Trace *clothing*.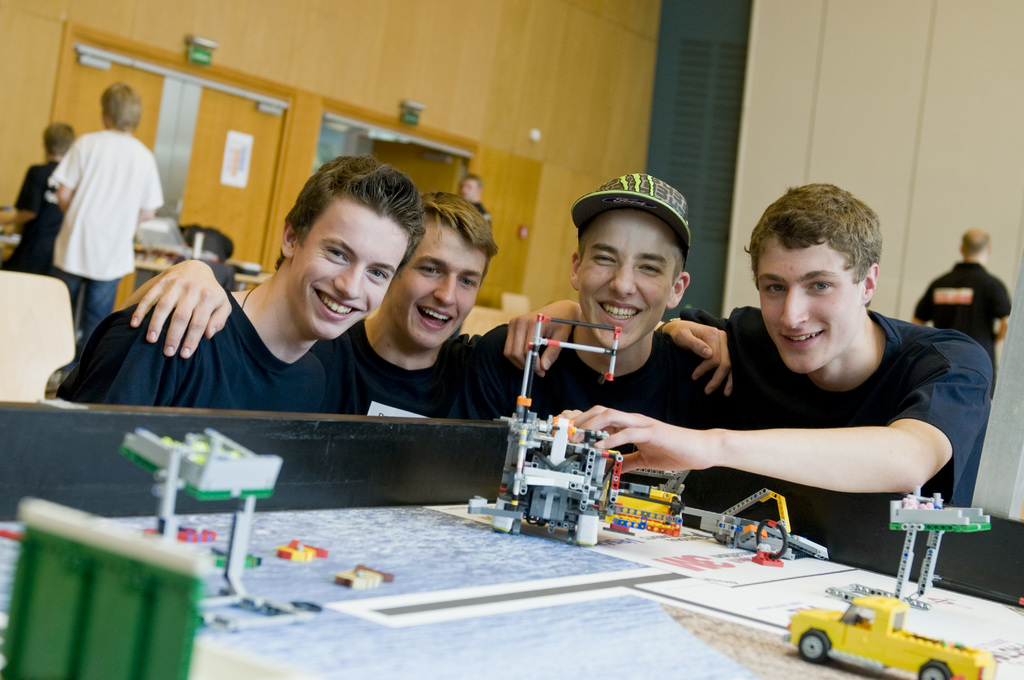
Traced to [13, 162, 73, 279].
